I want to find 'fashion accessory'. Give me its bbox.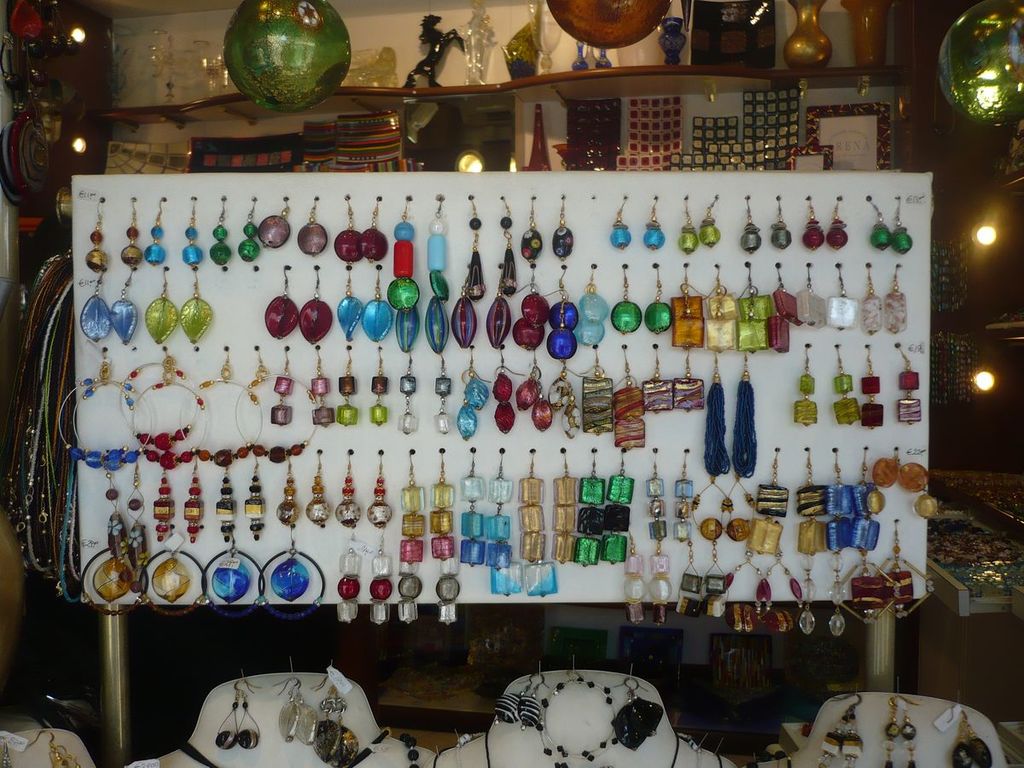
box=[335, 197, 359, 261].
